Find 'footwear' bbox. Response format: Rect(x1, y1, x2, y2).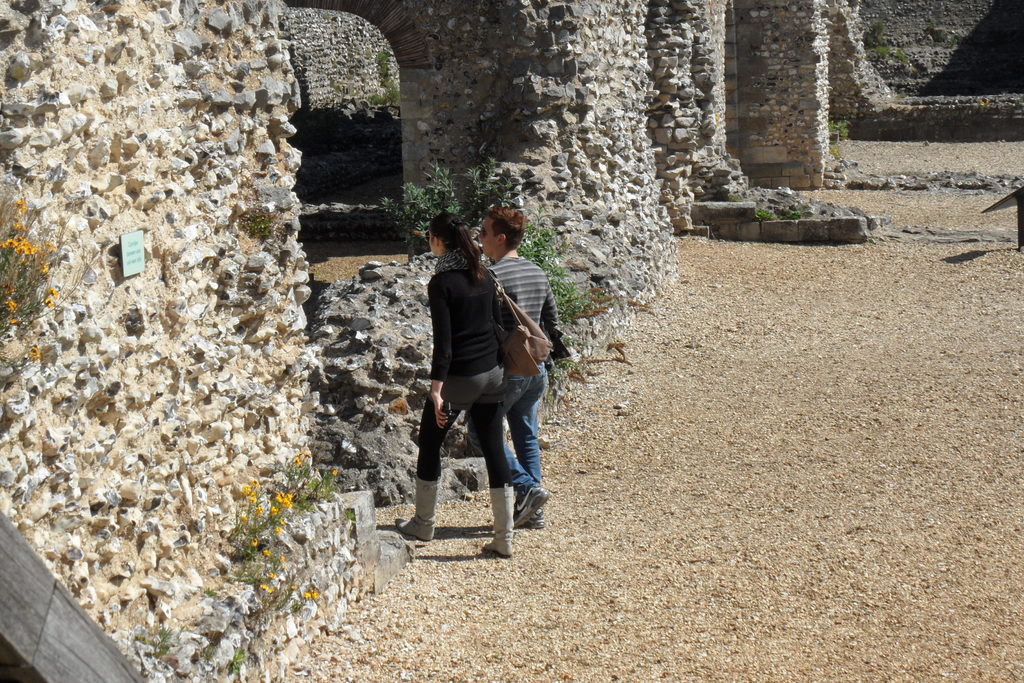
Rect(516, 486, 550, 528).
